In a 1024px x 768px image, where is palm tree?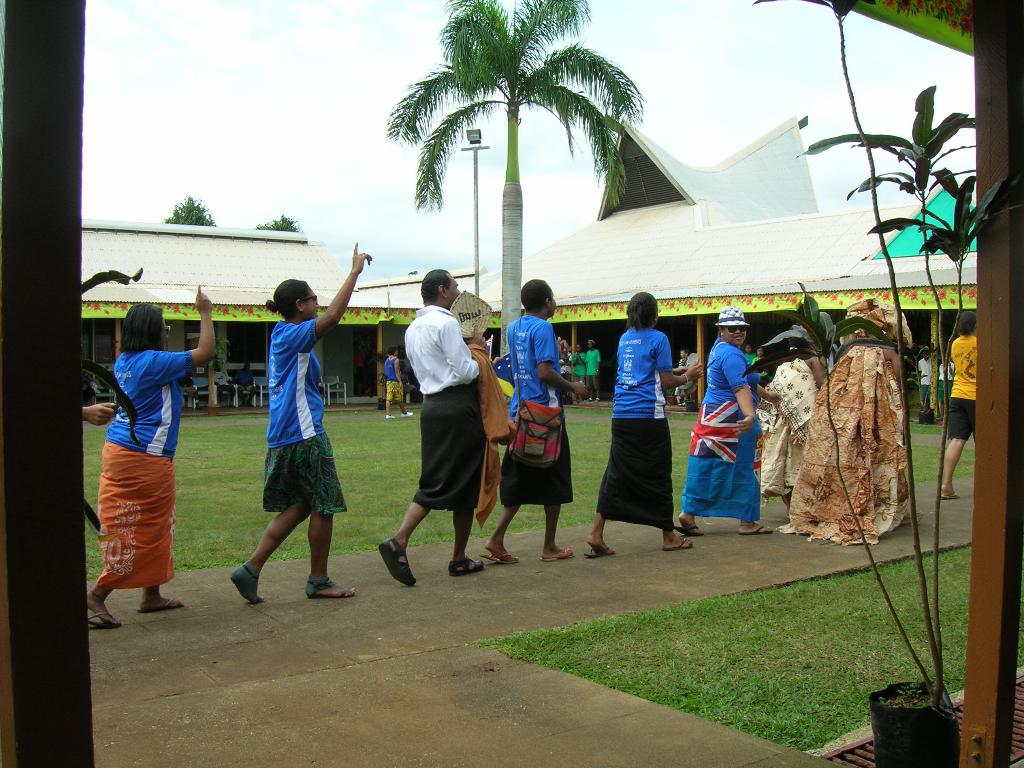
374,26,655,351.
